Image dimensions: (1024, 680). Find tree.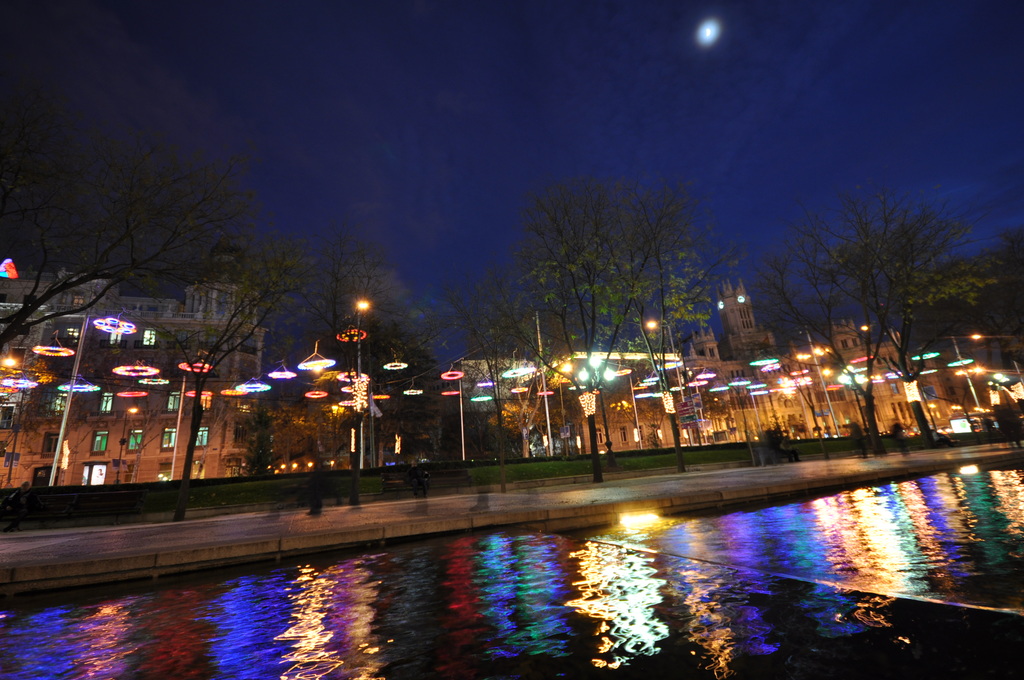
<box>757,213,891,446</box>.
